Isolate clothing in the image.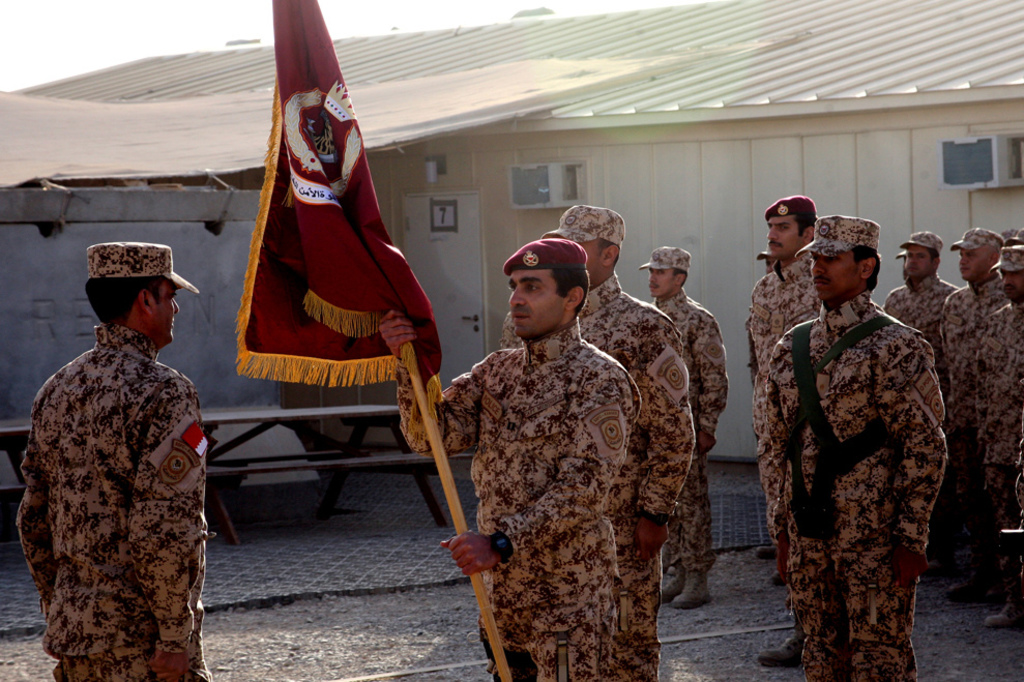
Isolated region: (882,278,959,435).
